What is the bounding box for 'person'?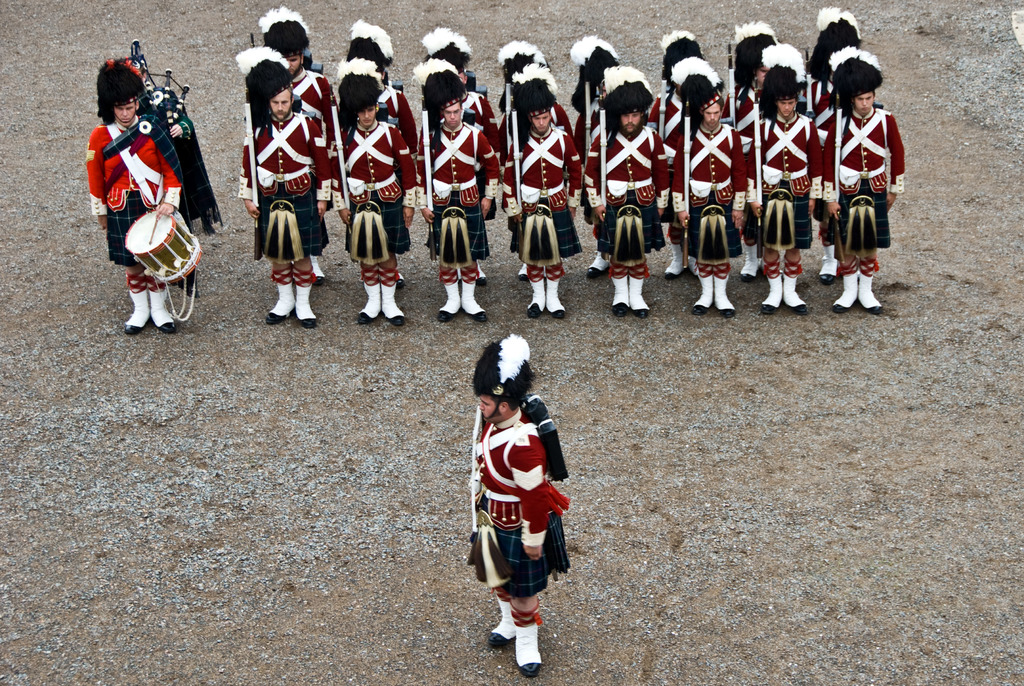
l=424, t=69, r=508, b=332.
